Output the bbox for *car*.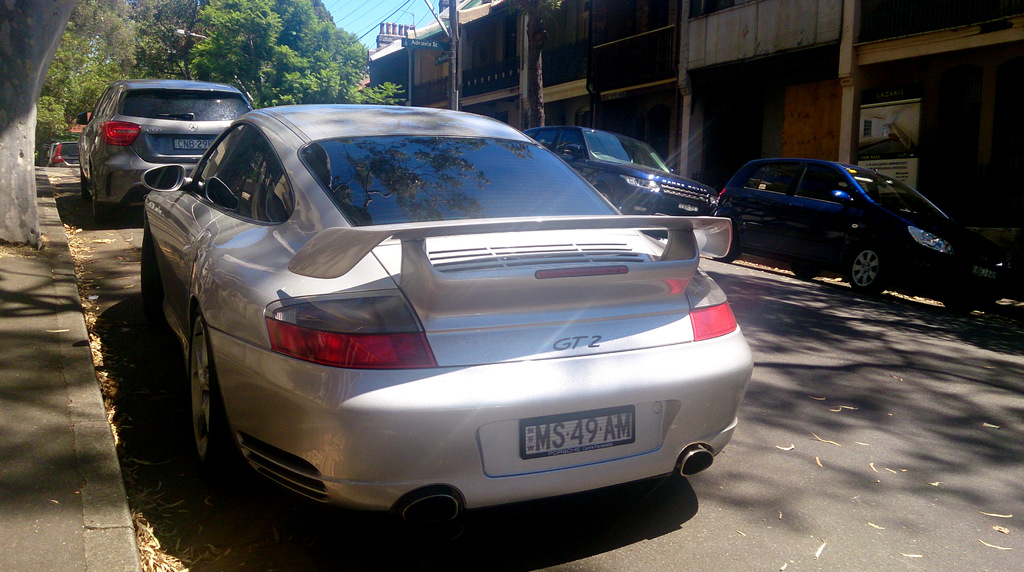
bbox=(136, 104, 756, 527).
